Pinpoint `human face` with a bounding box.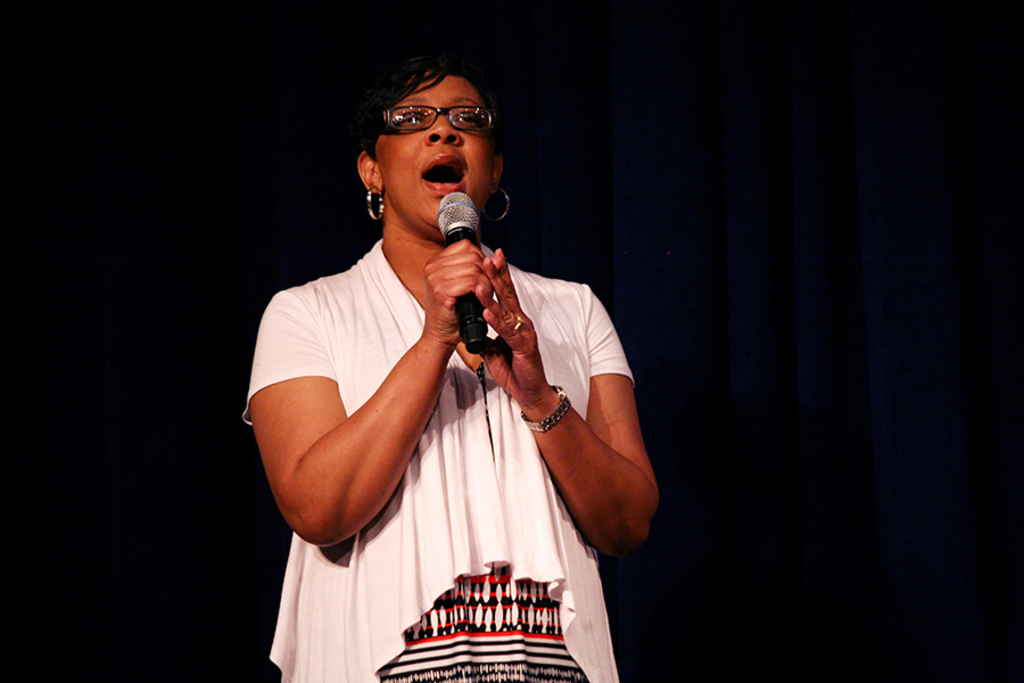
<region>375, 69, 489, 234</region>.
